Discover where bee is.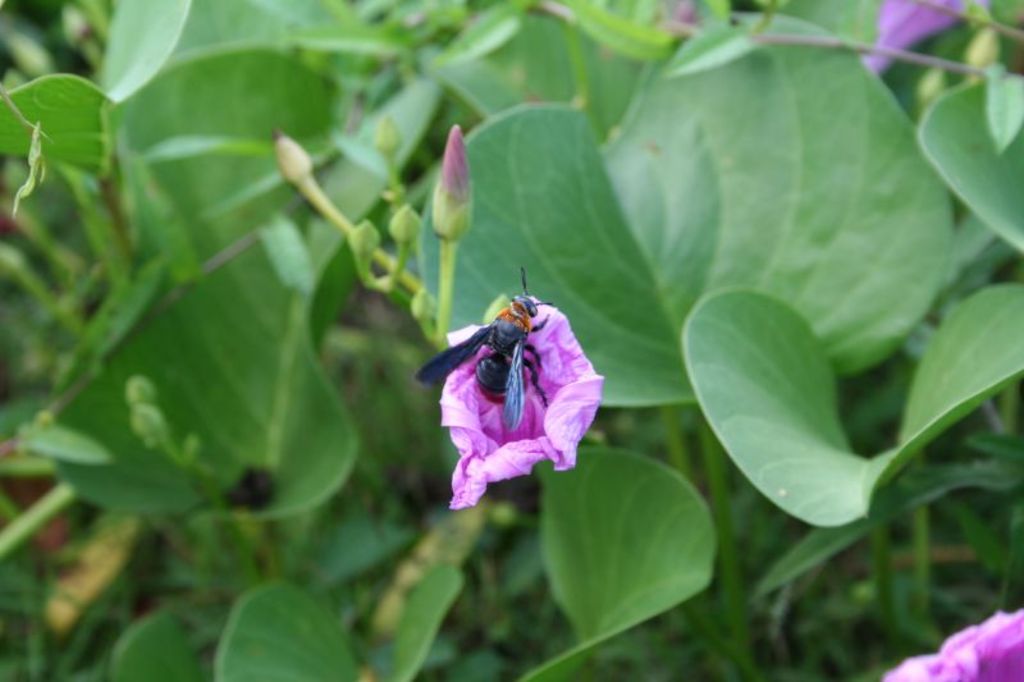
Discovered at 447 294 547 420.
